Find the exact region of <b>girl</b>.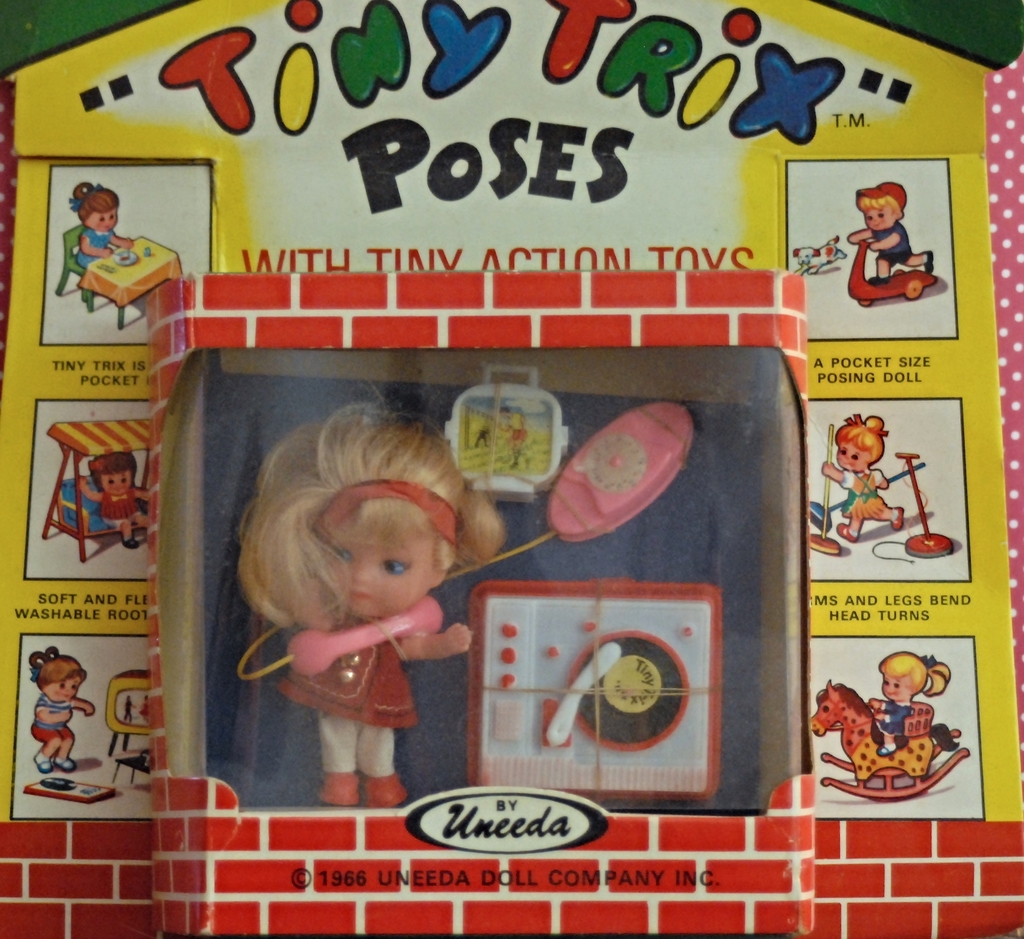
Exact region: rect(70, 182, 135, 261).
